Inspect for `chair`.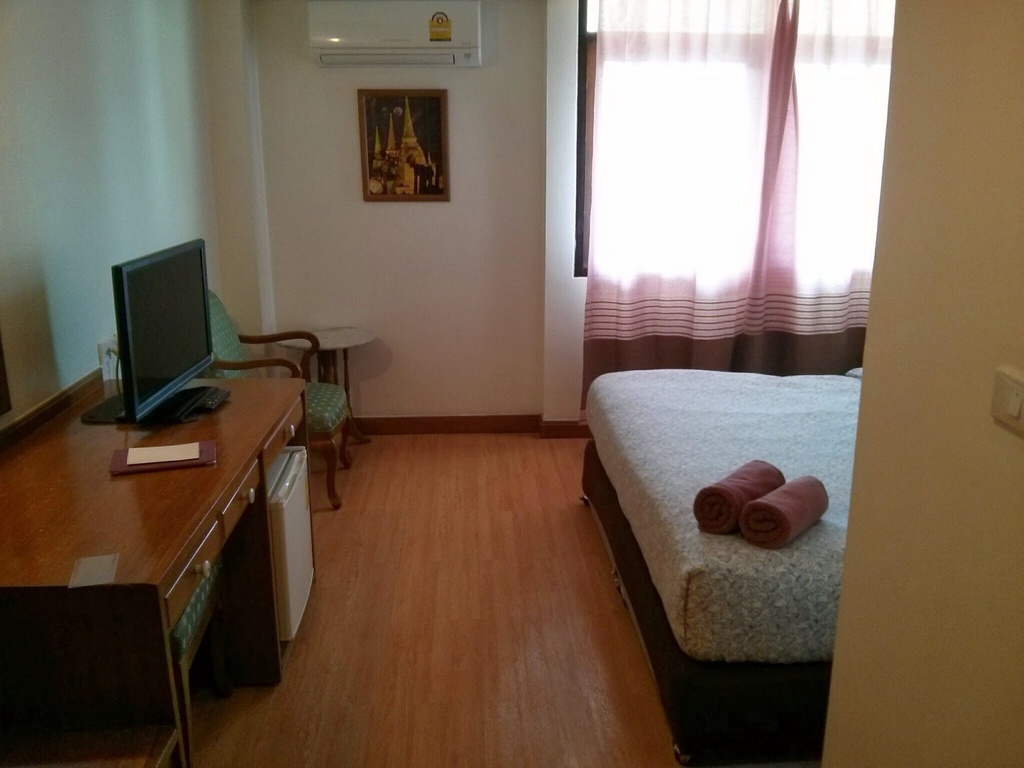
Inspection: bbox=[196, 281, 349, 500].
